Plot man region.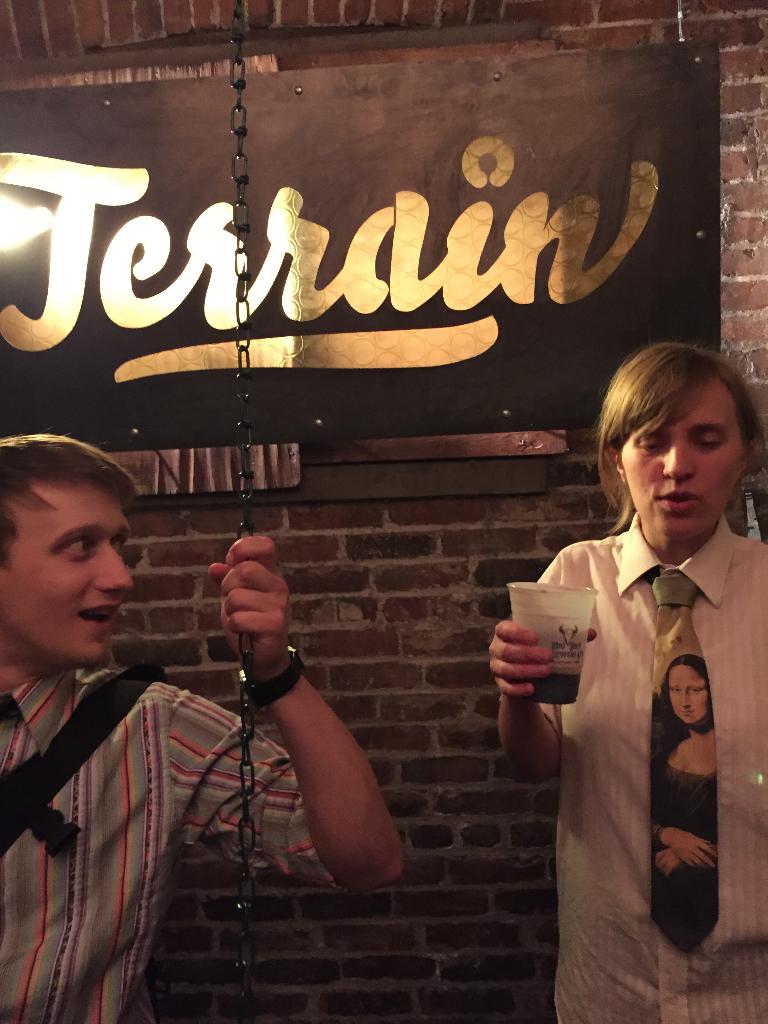
Plotted at [0,430,409,1023].
